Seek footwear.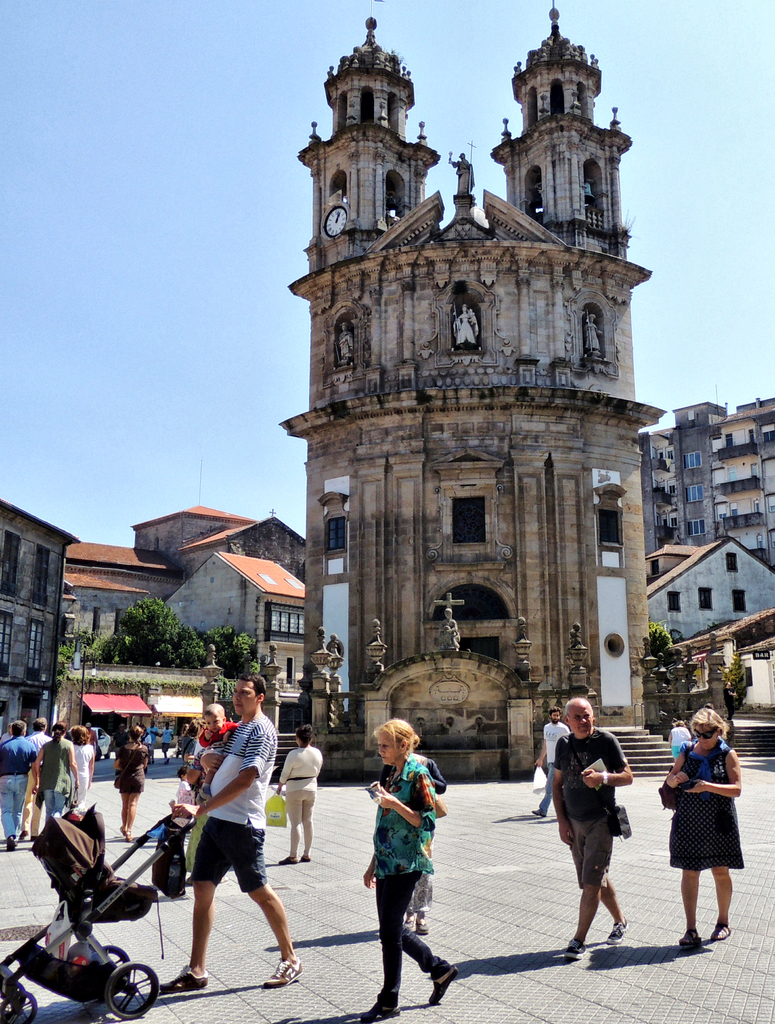
bbox=(606, 915, 625, 943).
